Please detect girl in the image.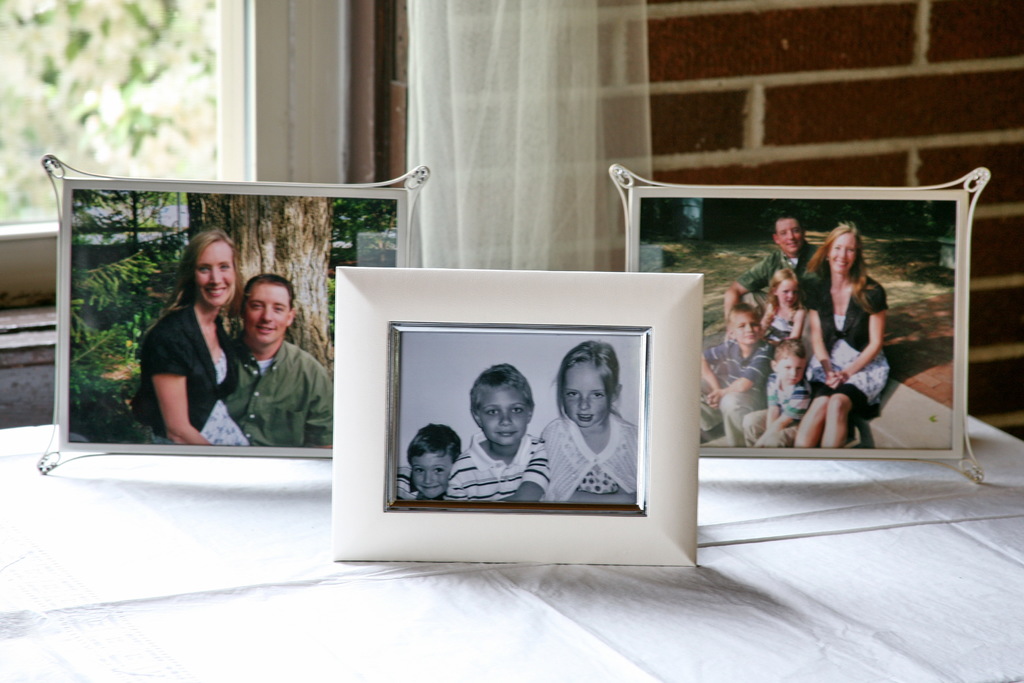
<bbox>138, 223, 243, 445</bbox>.
